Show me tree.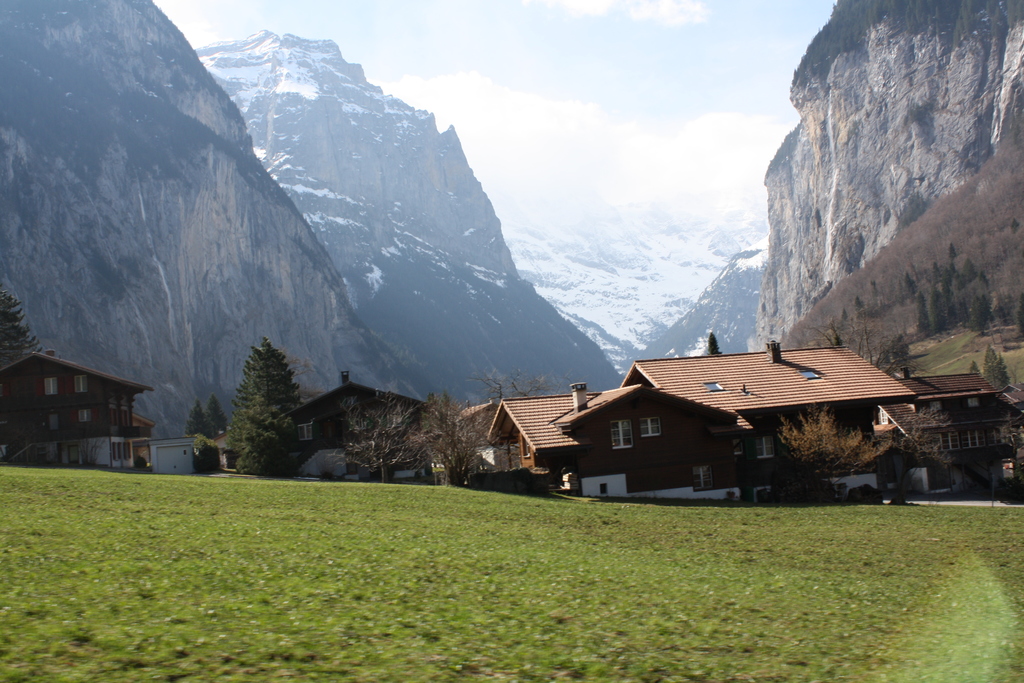
tree is here: BBox(189, 395, 204, 434).
